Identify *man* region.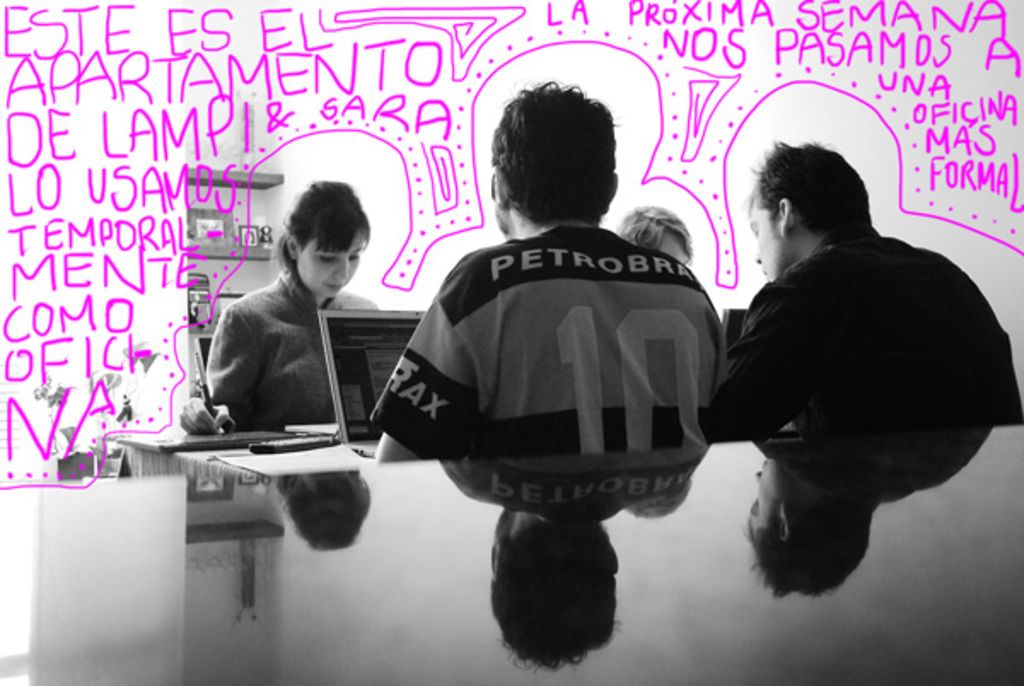
Region: l=357, t=131, r=765, b=585.
